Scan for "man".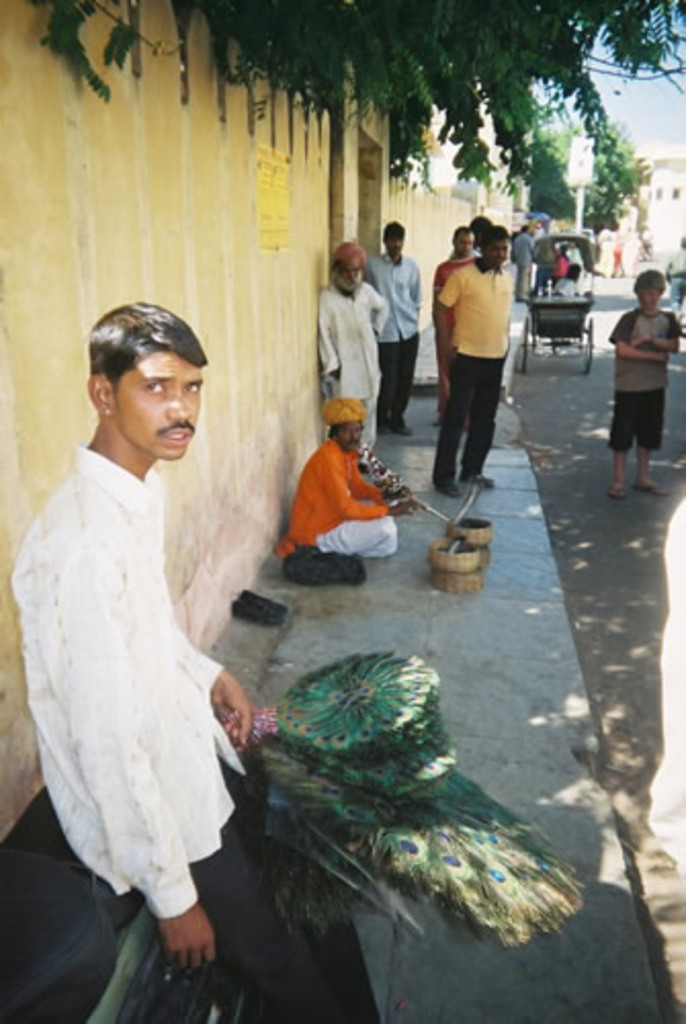
Scan result: 514 221 541 299.
